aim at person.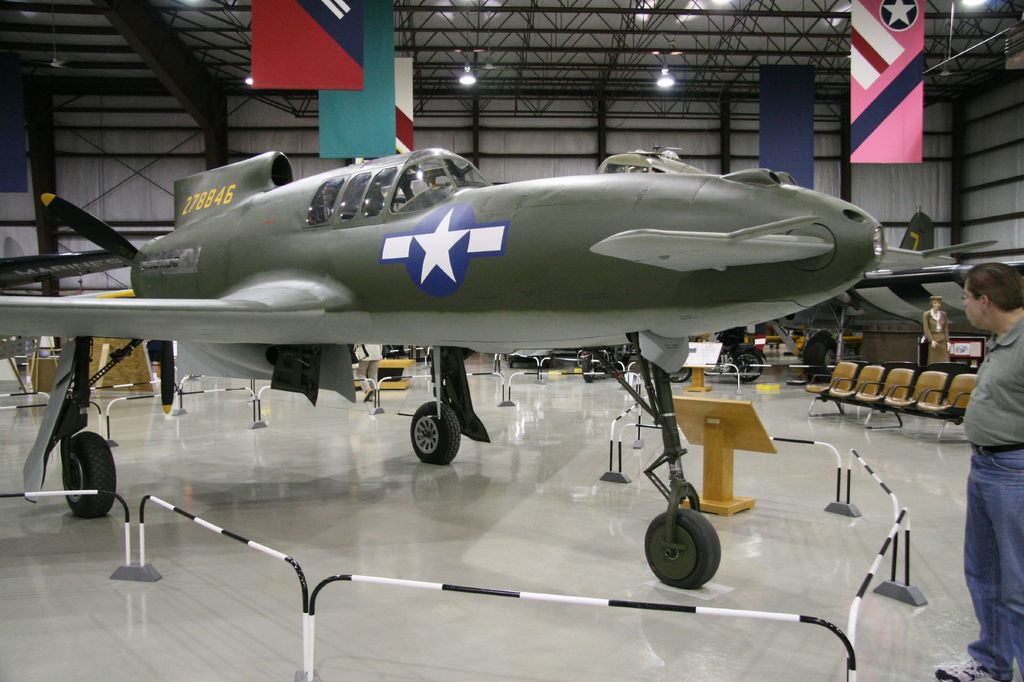
Aimed at bbox=[915, 297, 950, 365].
